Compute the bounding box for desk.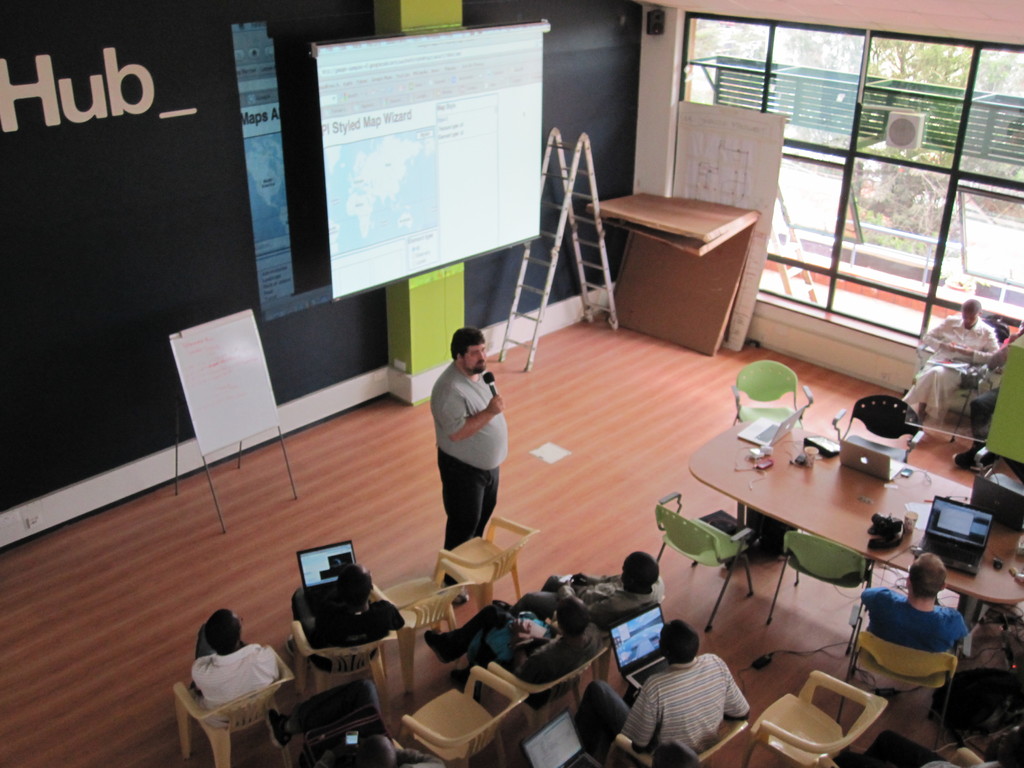
572,183,773,357.
